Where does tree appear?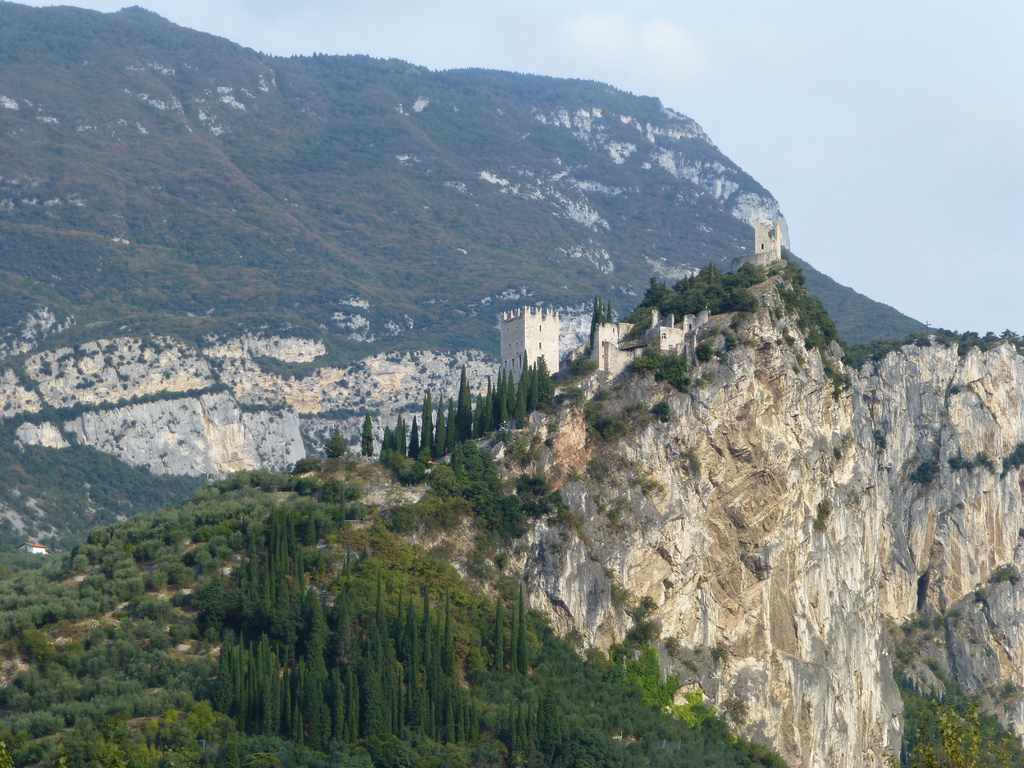
Appears at pyautogui.locateOnScreen(360, 413, 380, 462).
